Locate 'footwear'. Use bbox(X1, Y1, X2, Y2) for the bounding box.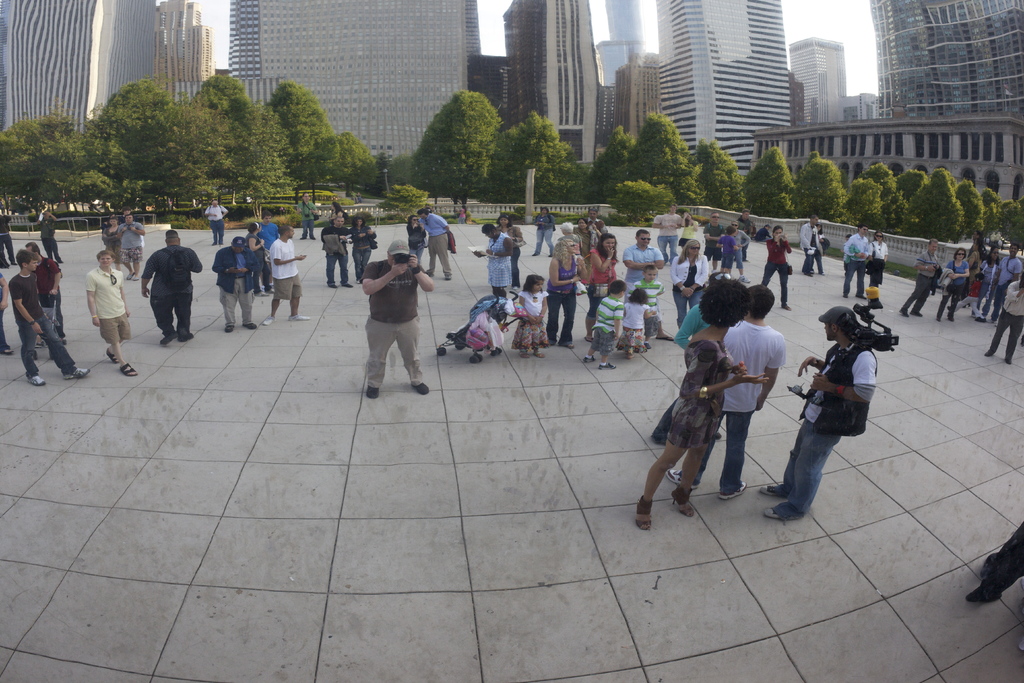
bbox(532, 252, 535, 255).
